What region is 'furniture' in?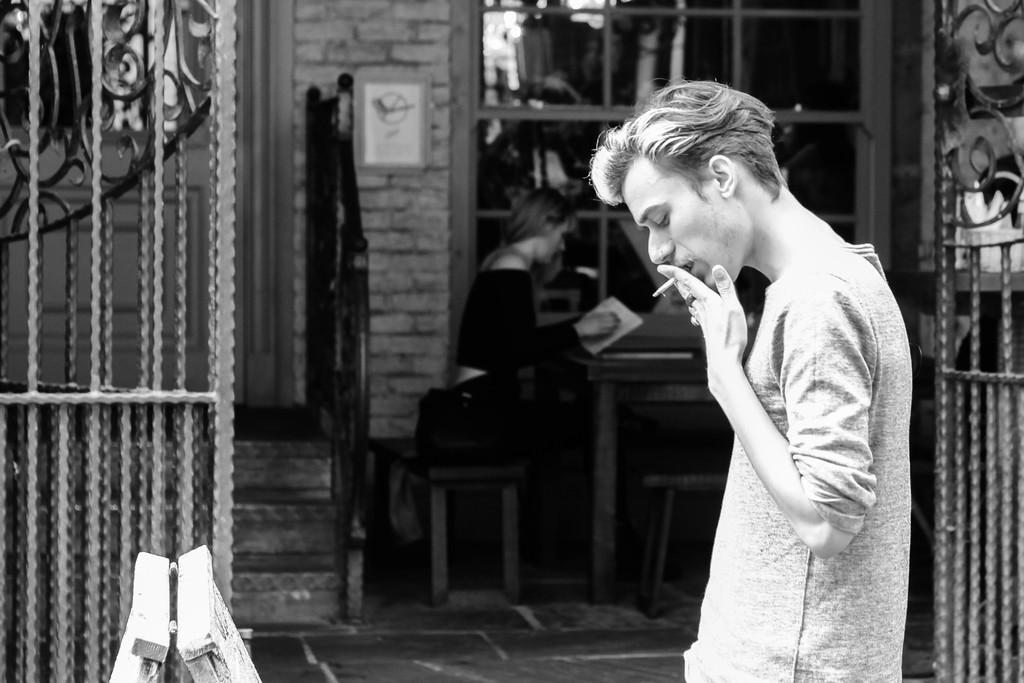
365,432,533,609.
